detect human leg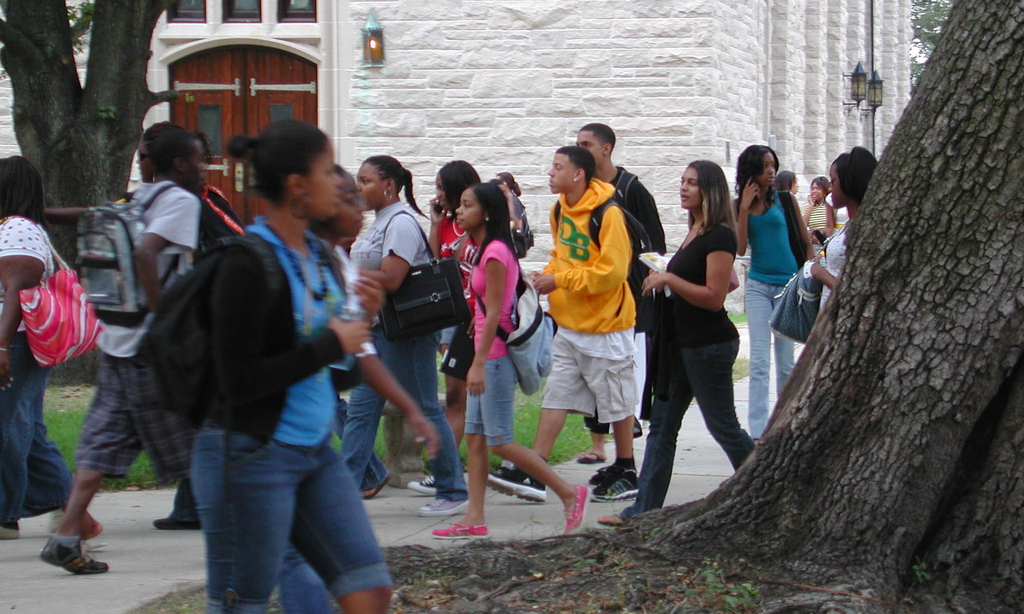
[380, 329, 465, 517]
